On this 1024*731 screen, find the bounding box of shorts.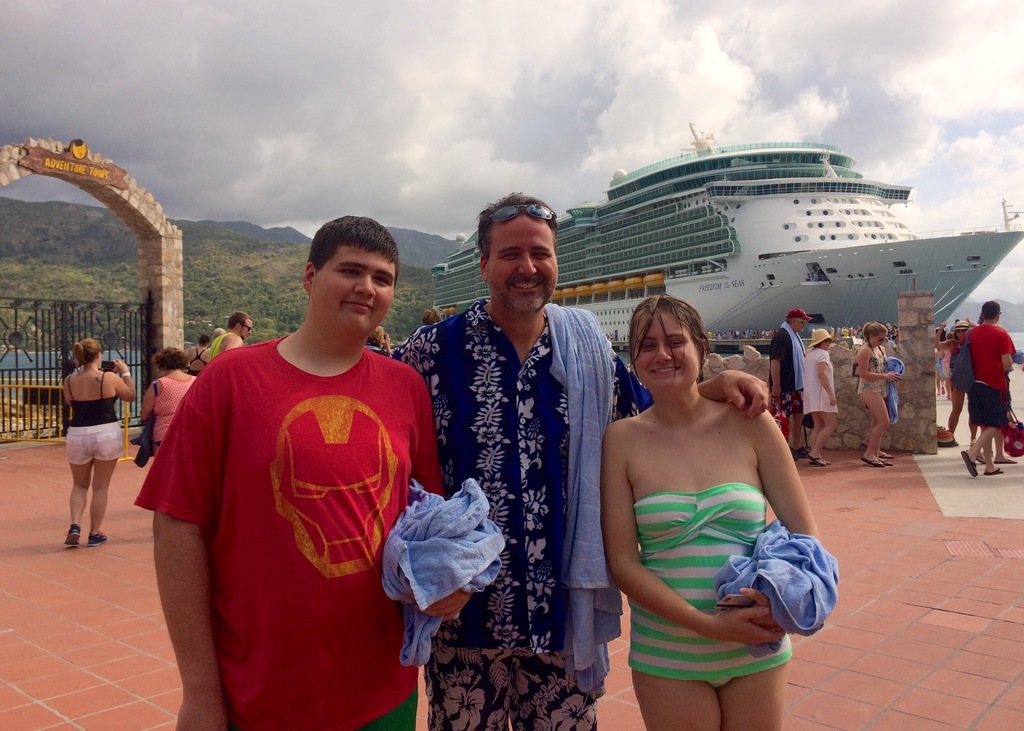
Bounding box: (363, 686, 418, 730).
